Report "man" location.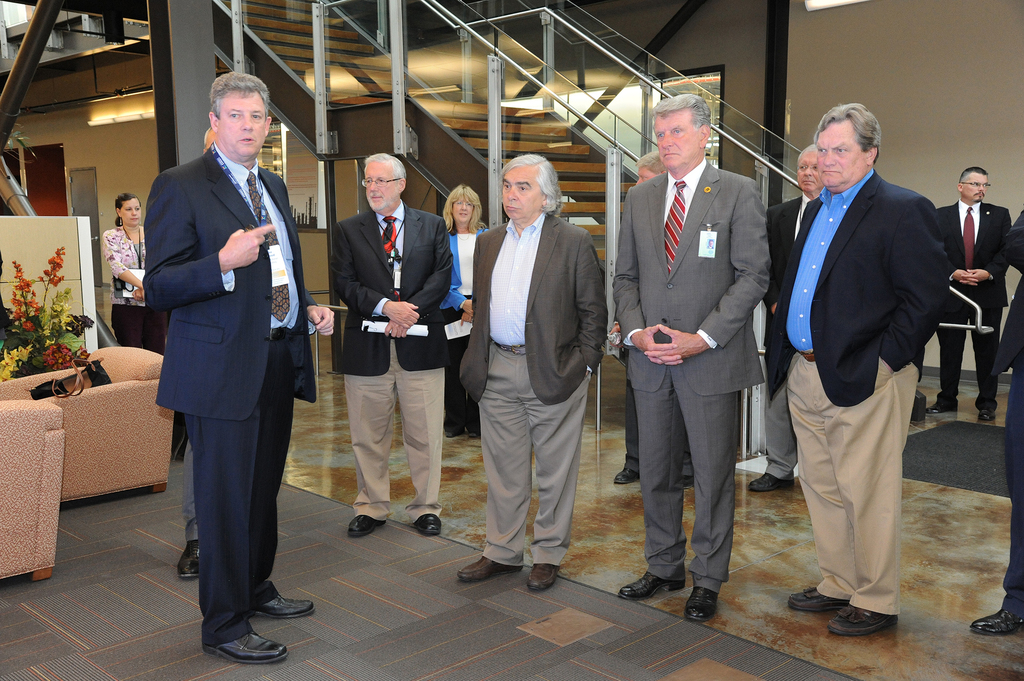
Report: l=748, t=144, r=824, b=493.
